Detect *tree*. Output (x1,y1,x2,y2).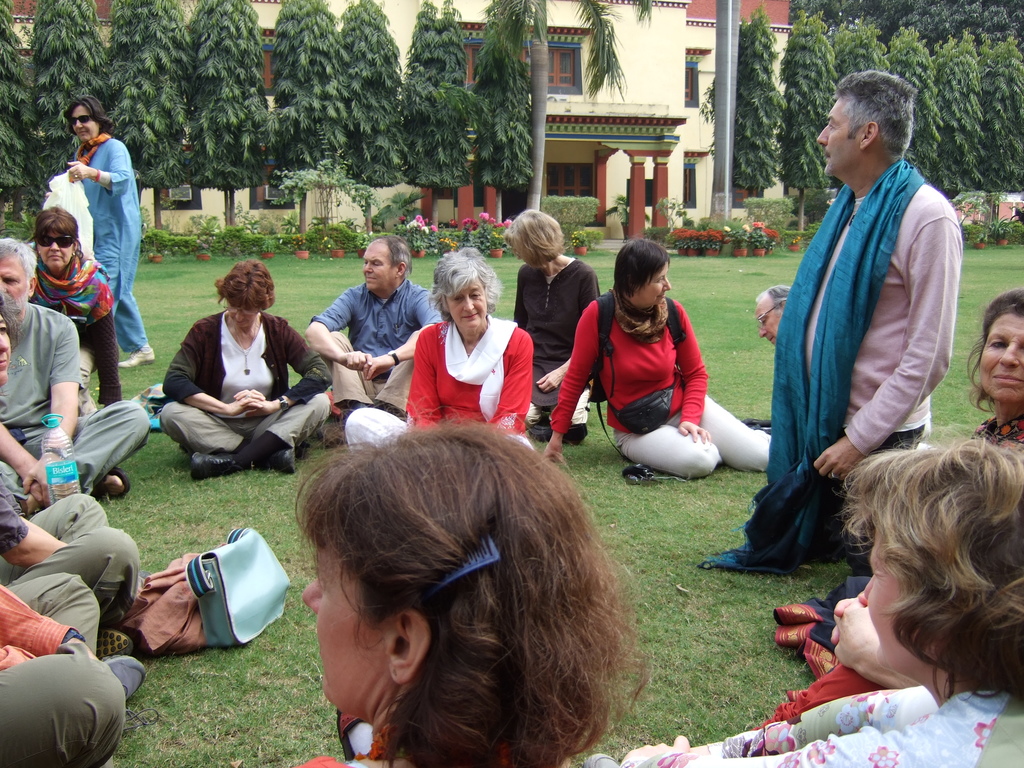
(828,0,890,88).
